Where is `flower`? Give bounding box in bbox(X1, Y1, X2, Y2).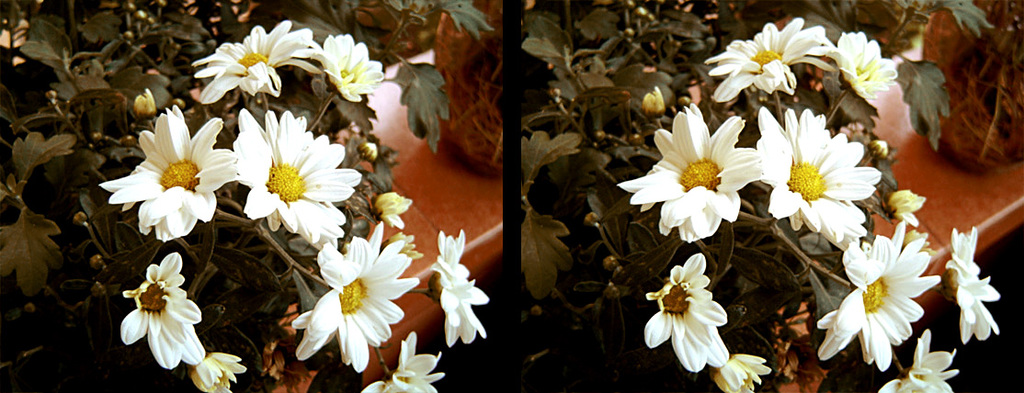
bbox(290, 218, 411, 368).
